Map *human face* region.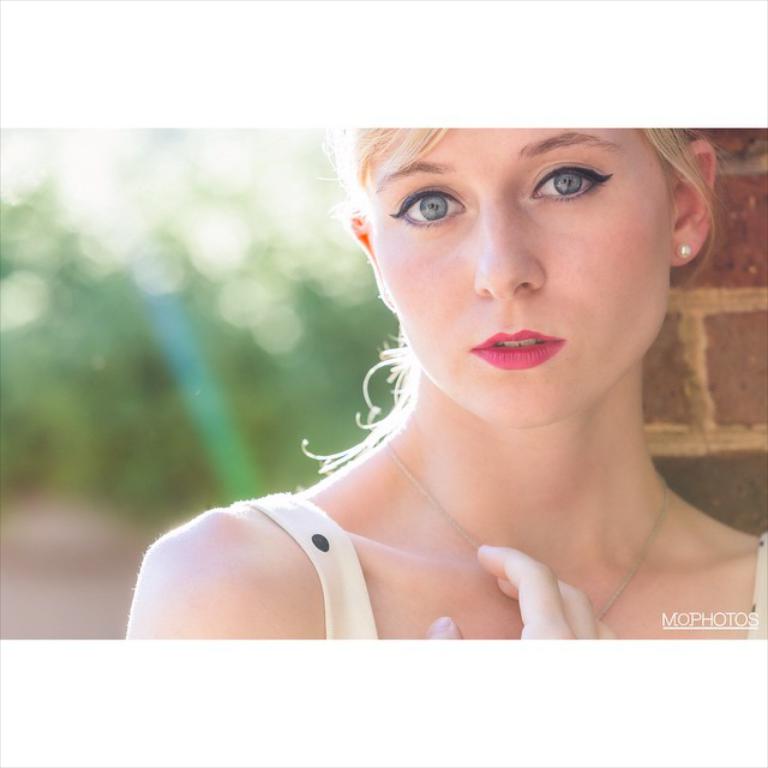
Mapped to box(370, 125, 674, 425).
